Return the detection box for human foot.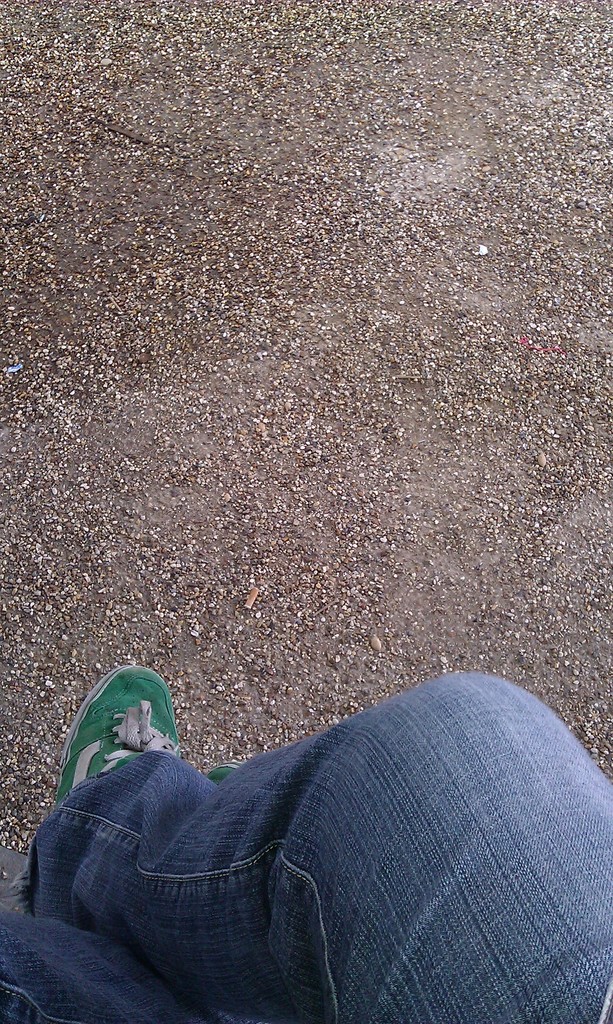
[x1=58, y1=679, x2=182, y2=807].
